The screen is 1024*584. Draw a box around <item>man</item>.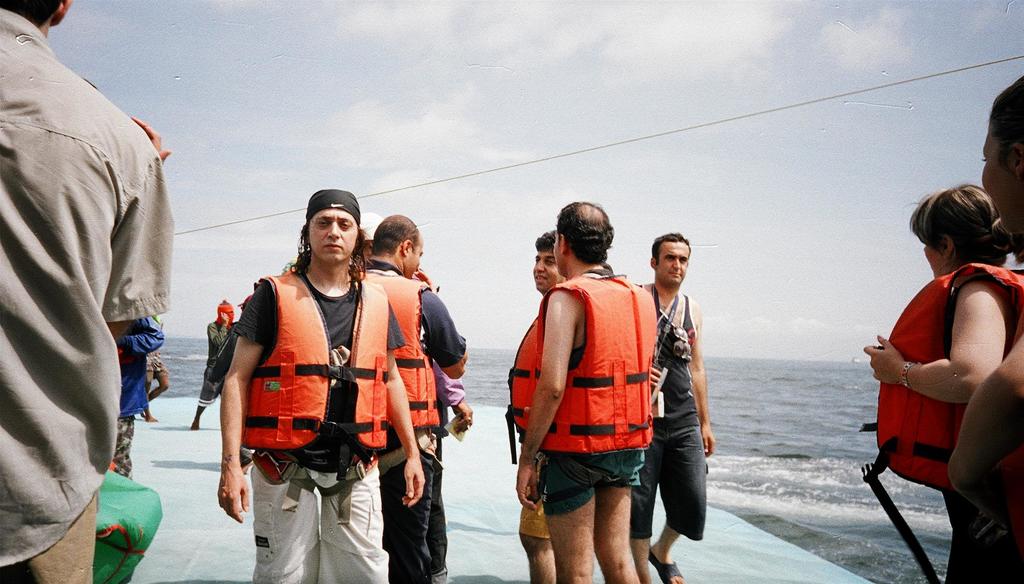
bbox(636, 232, 713, 583).
